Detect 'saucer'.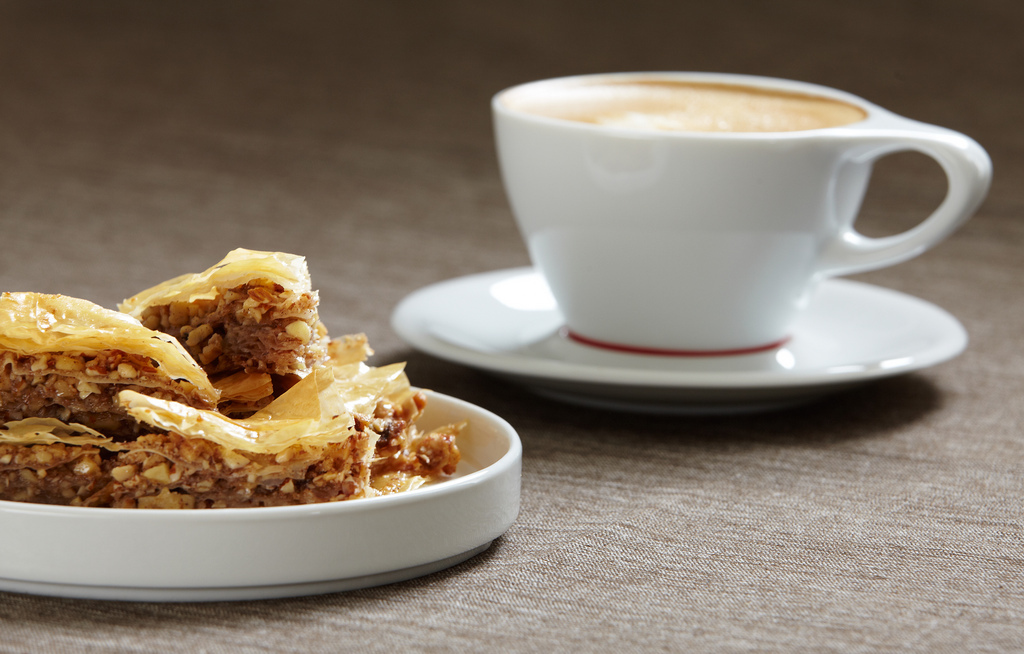
Detected at (386, 264, 970, 416).
